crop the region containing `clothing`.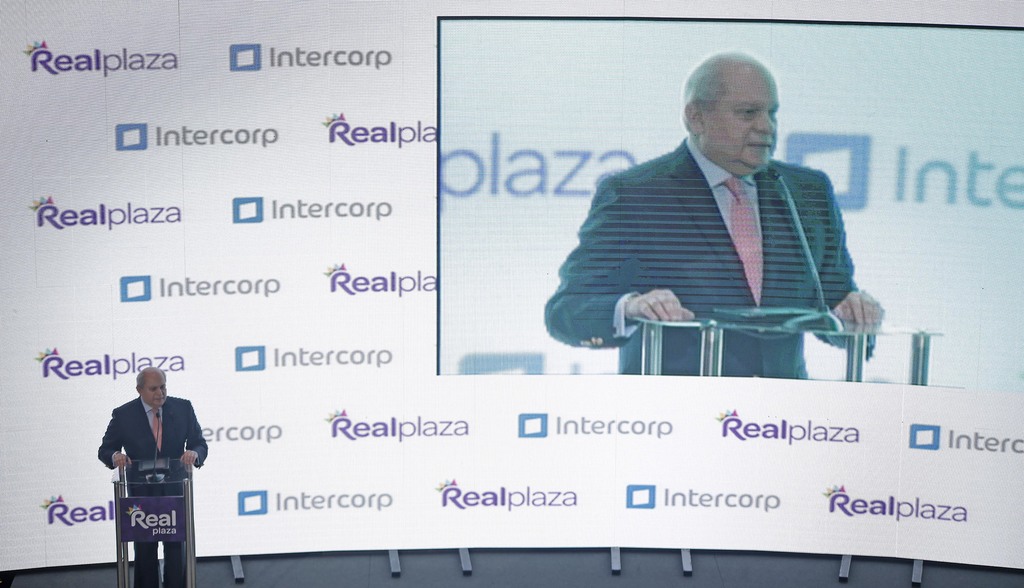
Crop region: crop(562, 129, 891, 391).
